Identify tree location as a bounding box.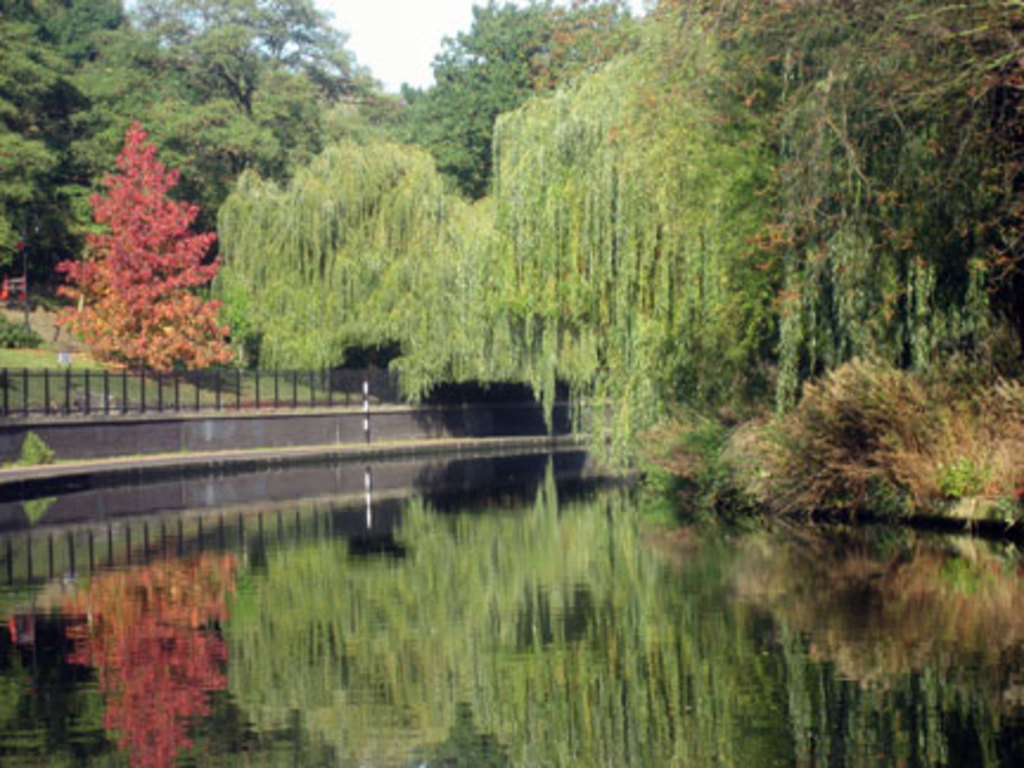
439, 57, 718, 422.
